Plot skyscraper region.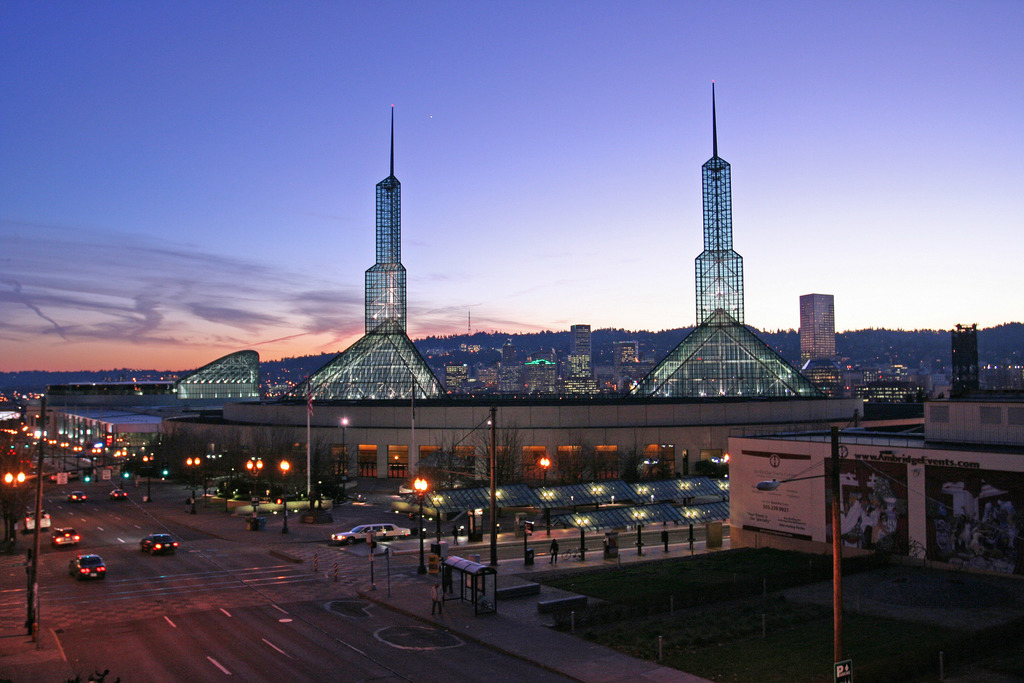
Plotted at rect(612, 344, 640, 365).
